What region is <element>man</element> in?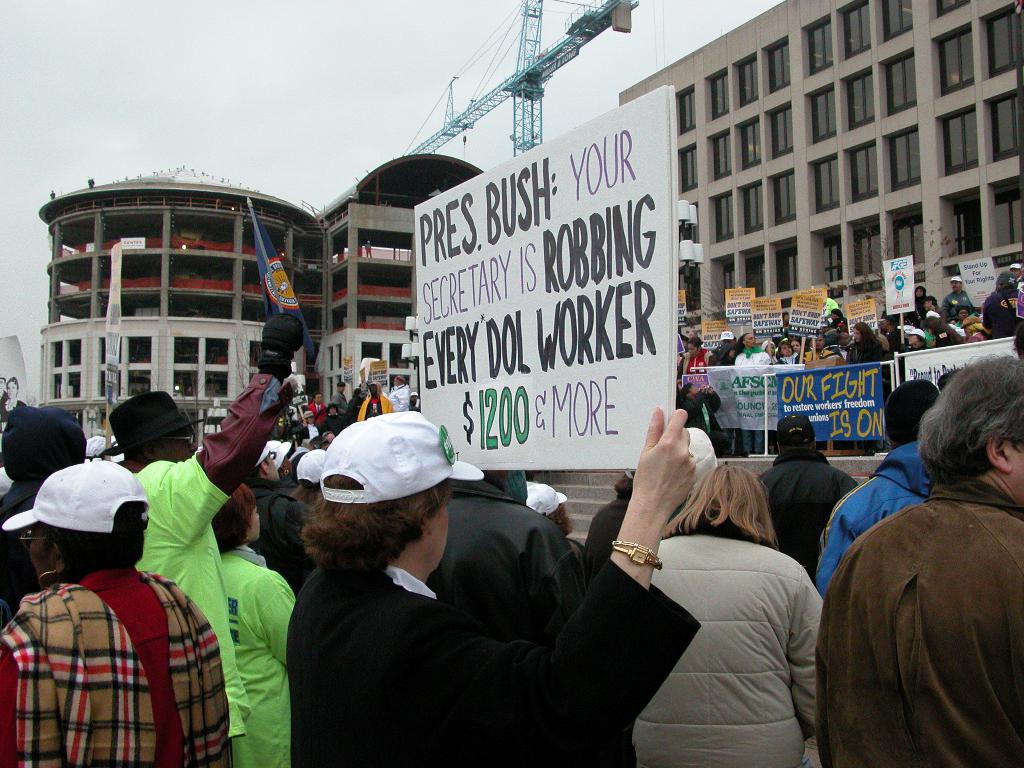
[810,378,945,602].
